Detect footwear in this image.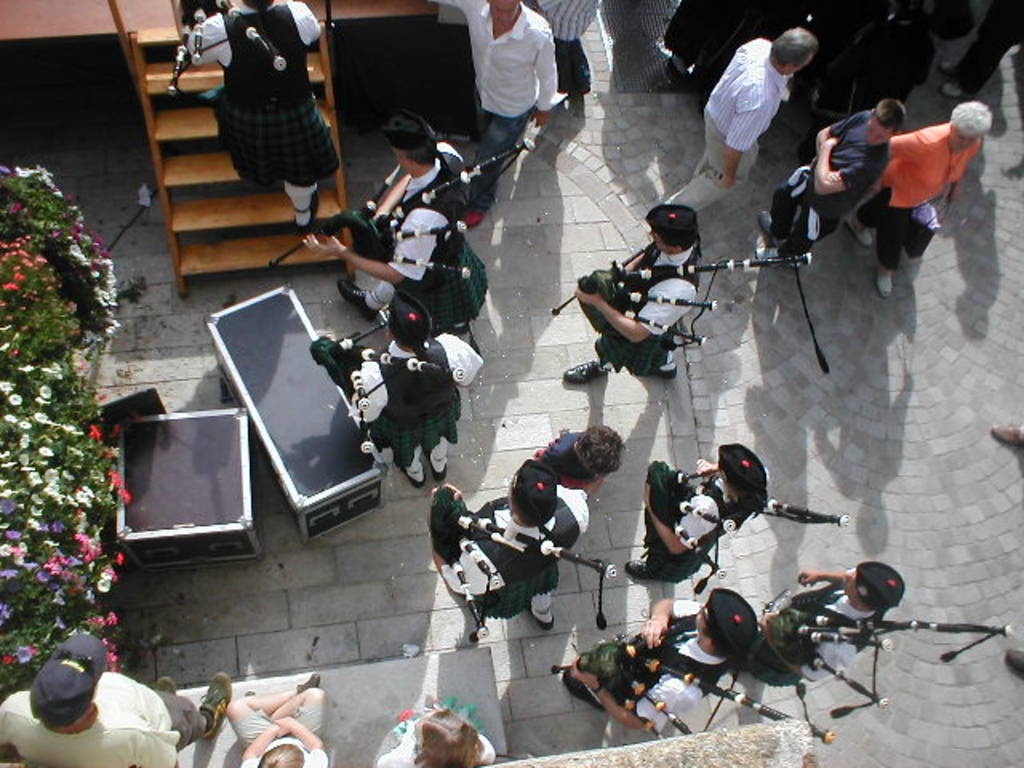
Detection: [left=755, top=245, right=779, bottom=261].
